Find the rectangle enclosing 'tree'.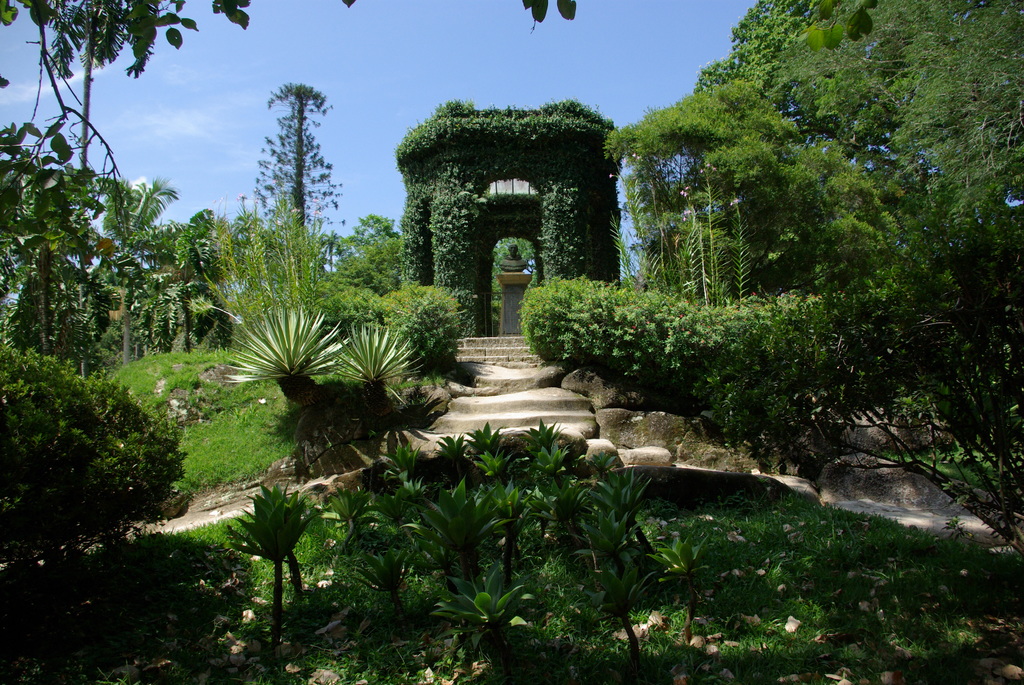
{"x1": 0, "y1": 0, "x2": 172, "y2": 185}.
